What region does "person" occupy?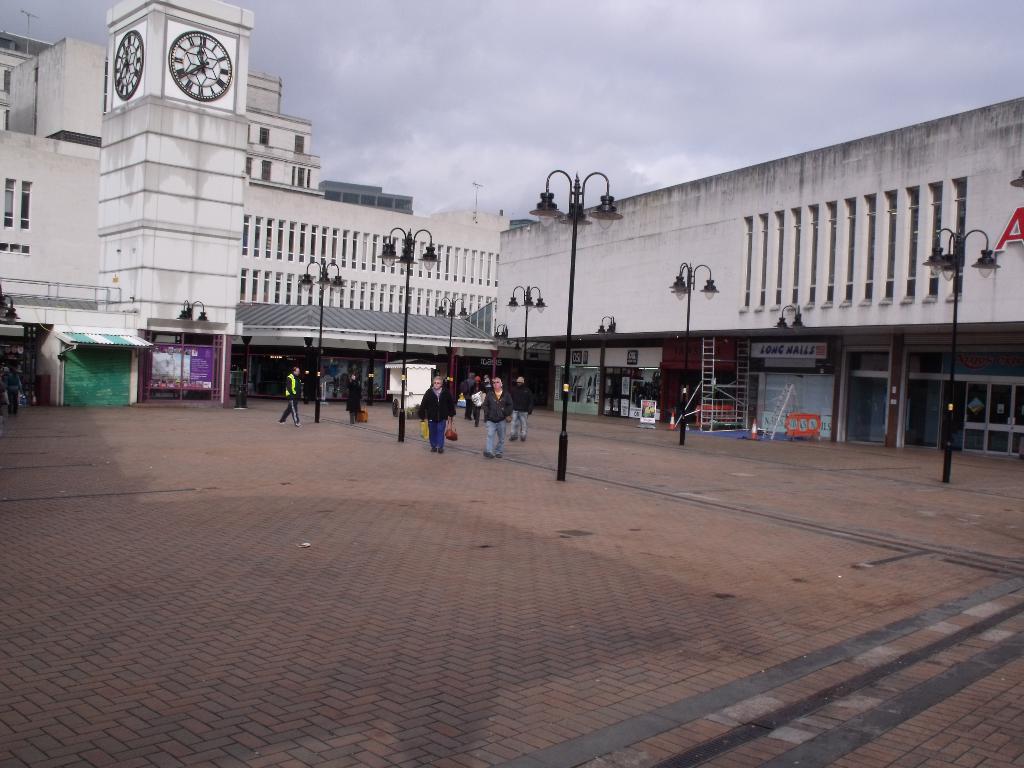
bbox=[476, 372, 493, 427].
